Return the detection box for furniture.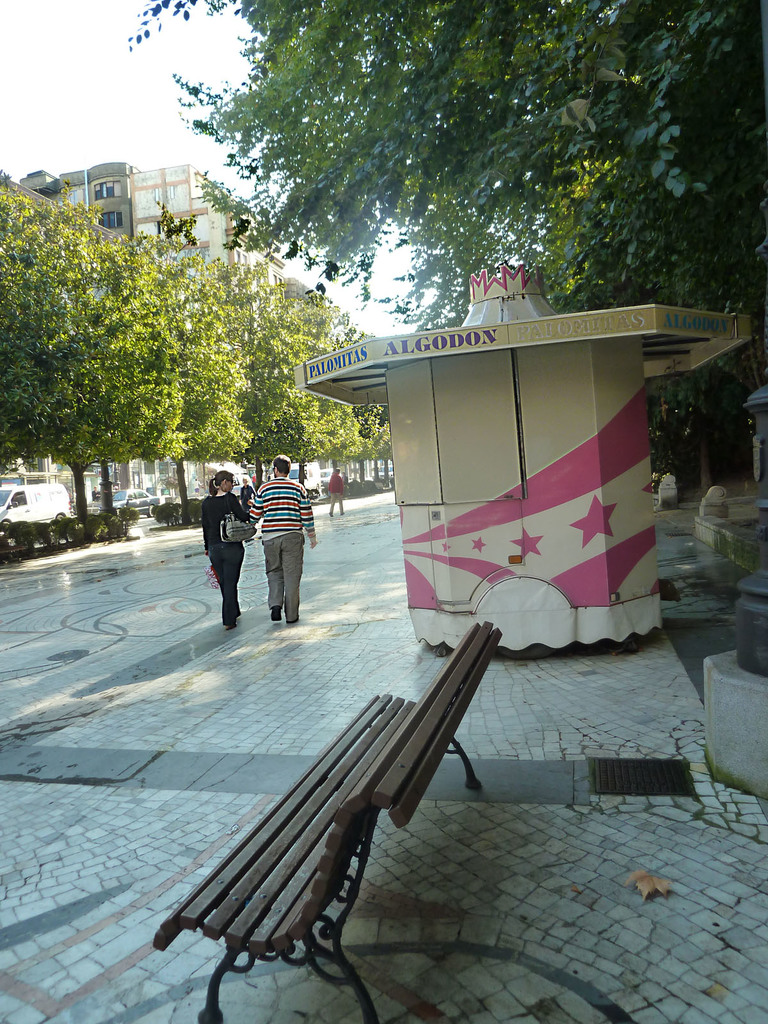
crop(149, 623, 500, 1023).
